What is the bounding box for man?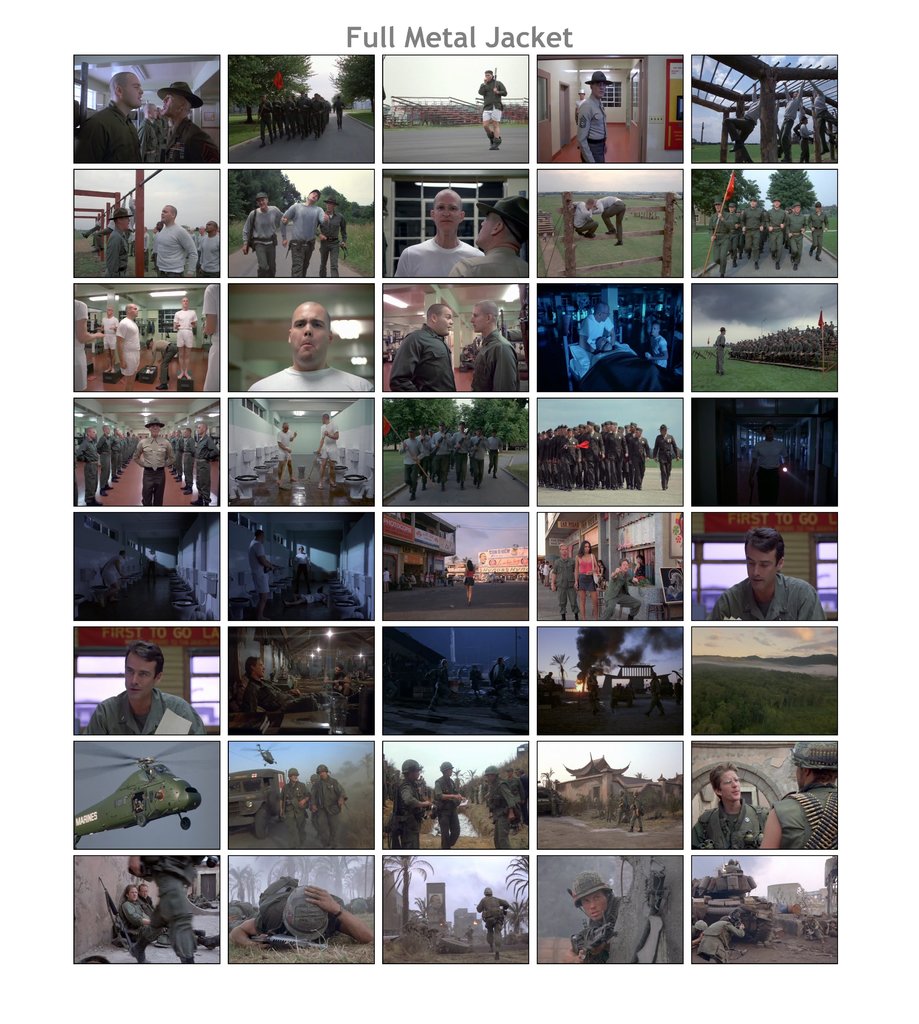
left=580, top=305, right=617, bottom=354.
